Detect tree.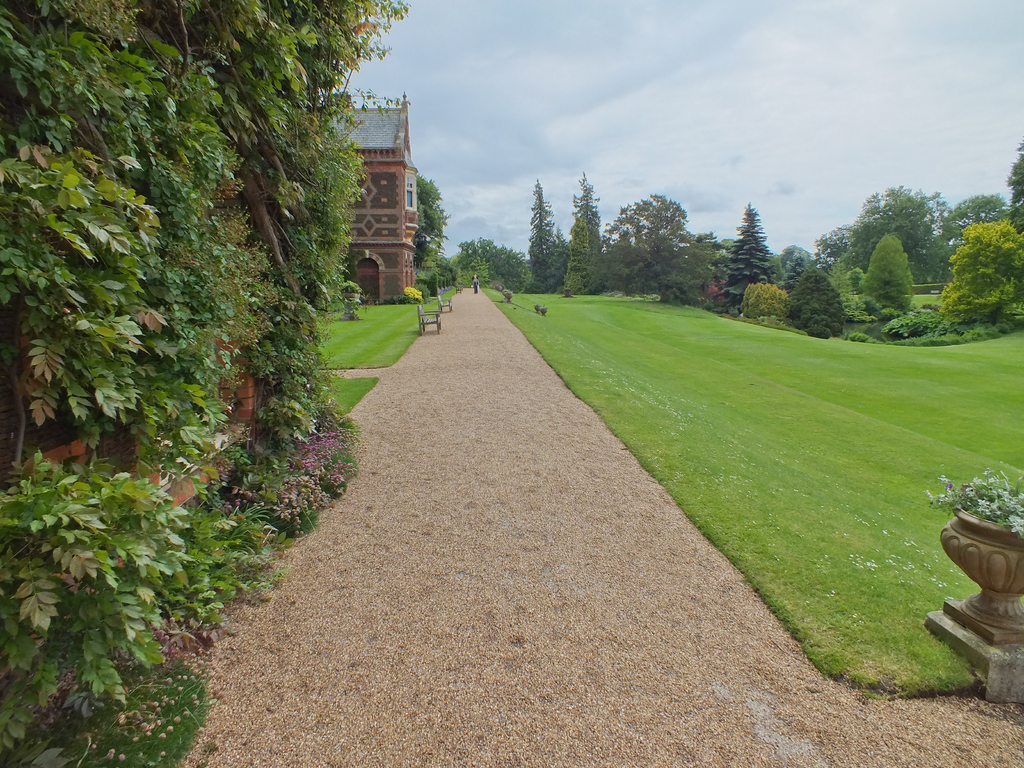
Detected at rect(997, 141, 1023, 237).
